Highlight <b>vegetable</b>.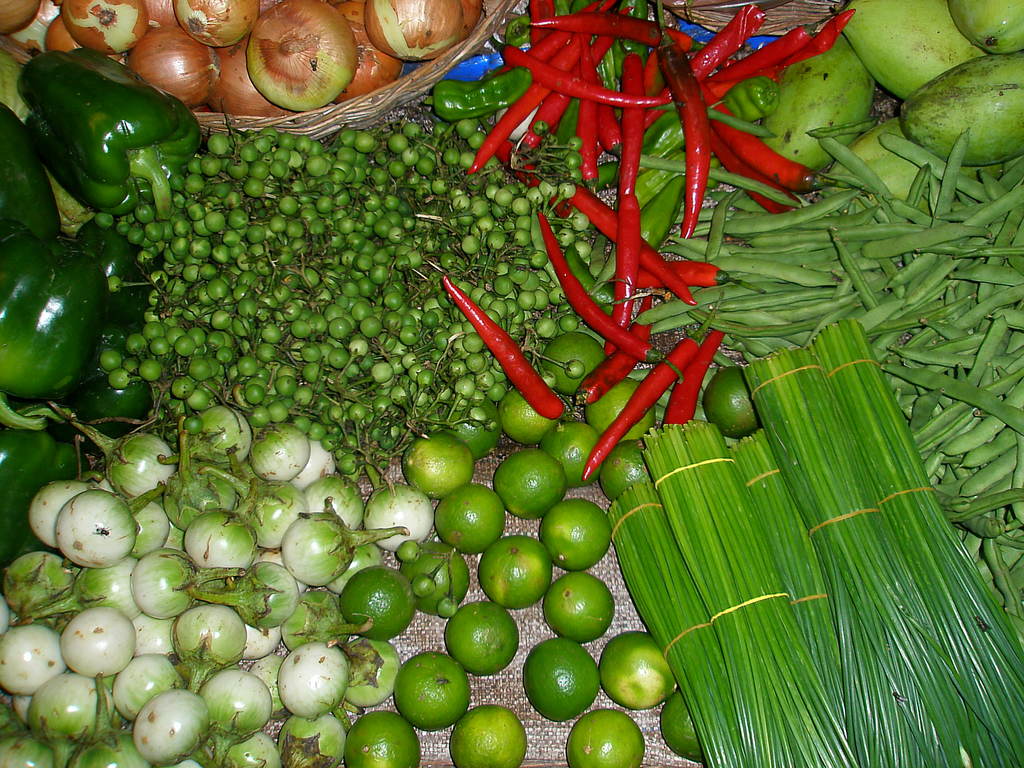
Highlighted region: box=[127, 495, 172, 559].
